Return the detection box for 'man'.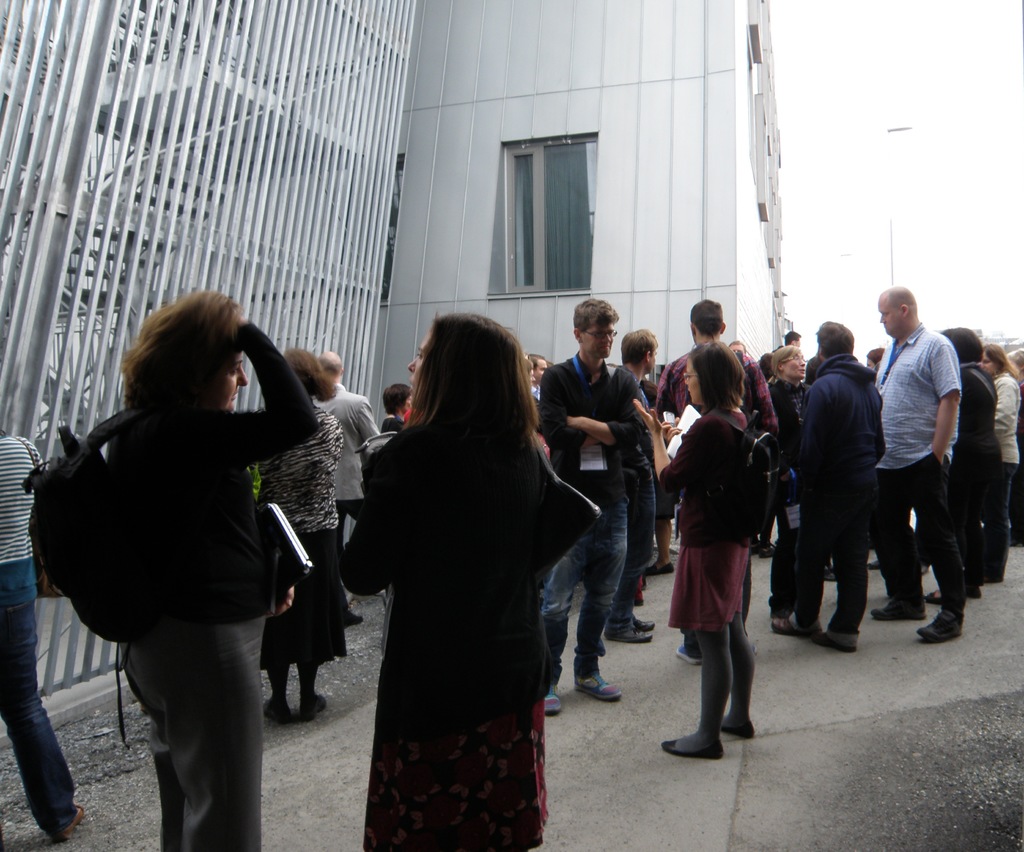
(785, 324, 893, 651).
